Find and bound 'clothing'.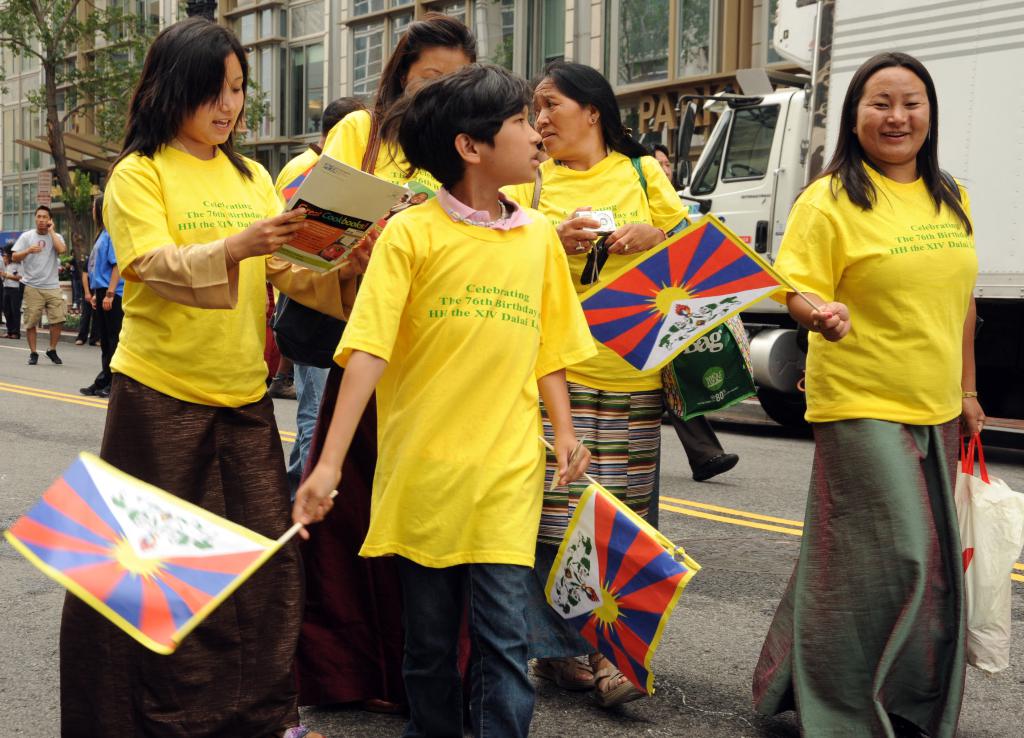
Bound: locate(497, 148, 686, 659).
